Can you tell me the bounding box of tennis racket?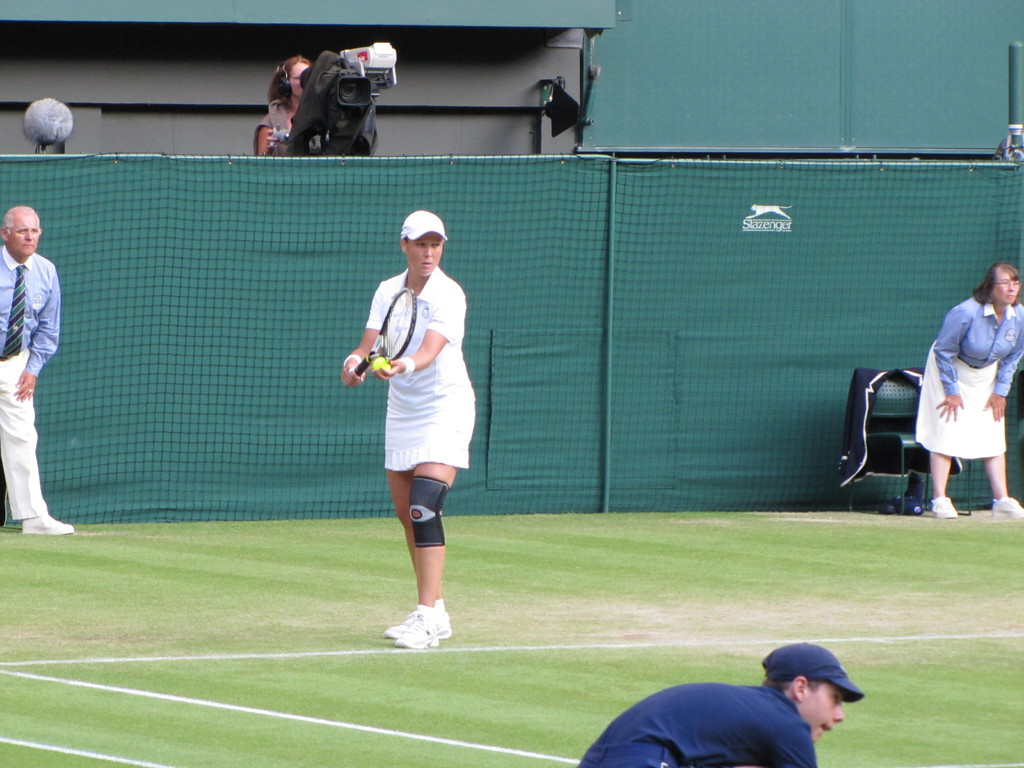
353 287 419 378.
